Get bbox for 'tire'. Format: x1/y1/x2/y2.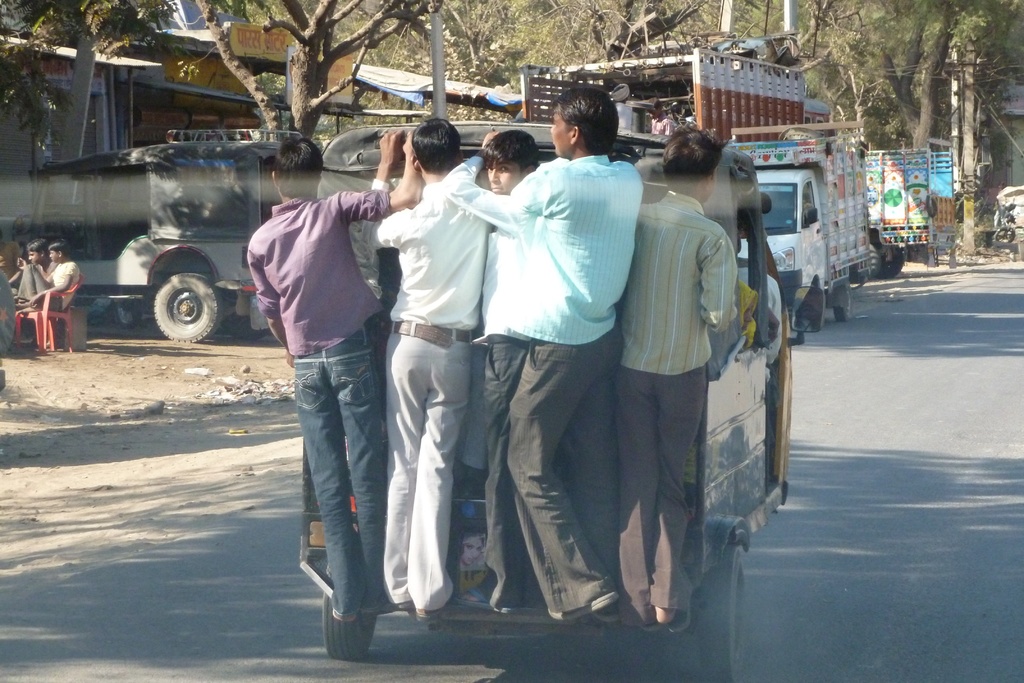
882/247/902/279.
